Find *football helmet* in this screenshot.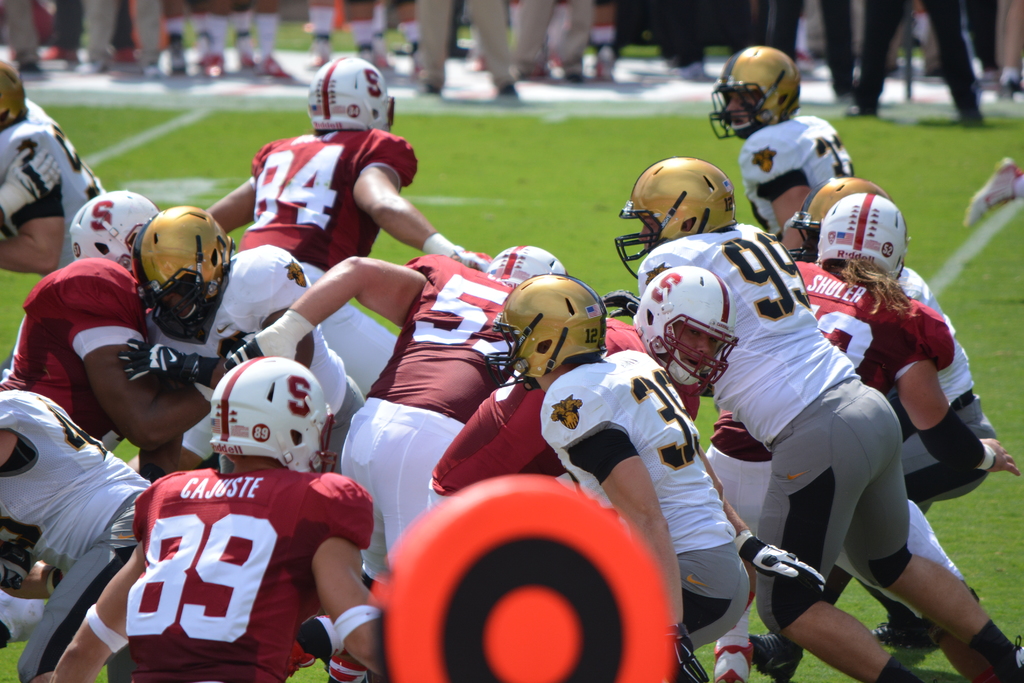
The bounding box for *football helmet* is l=211, t=348, r=335, b=490.
